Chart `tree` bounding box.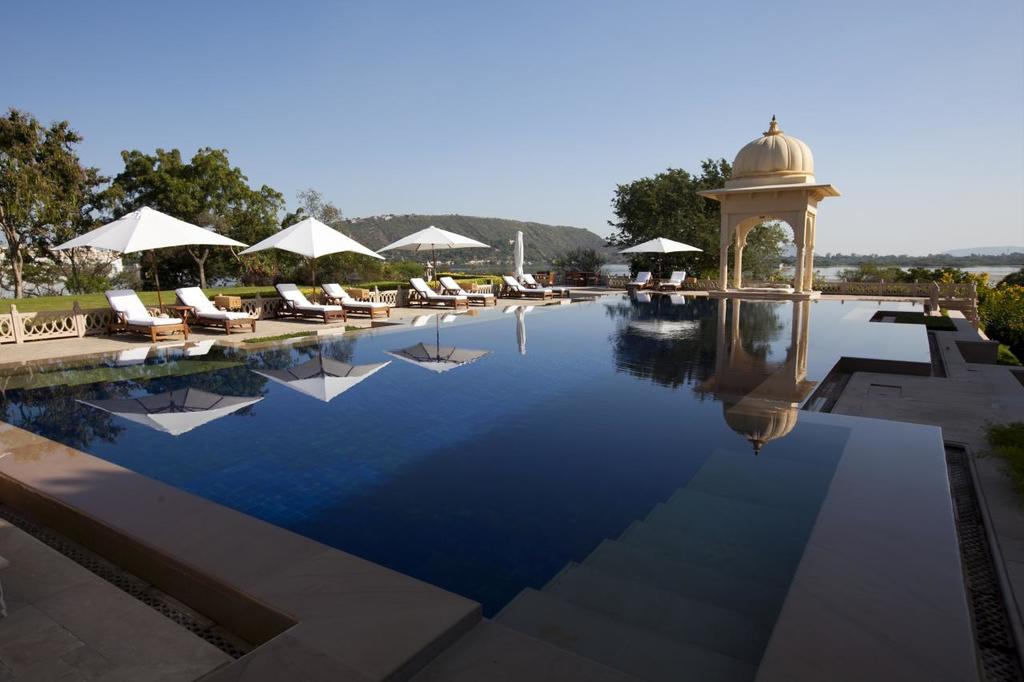
Charted: 81:135:282:283.
